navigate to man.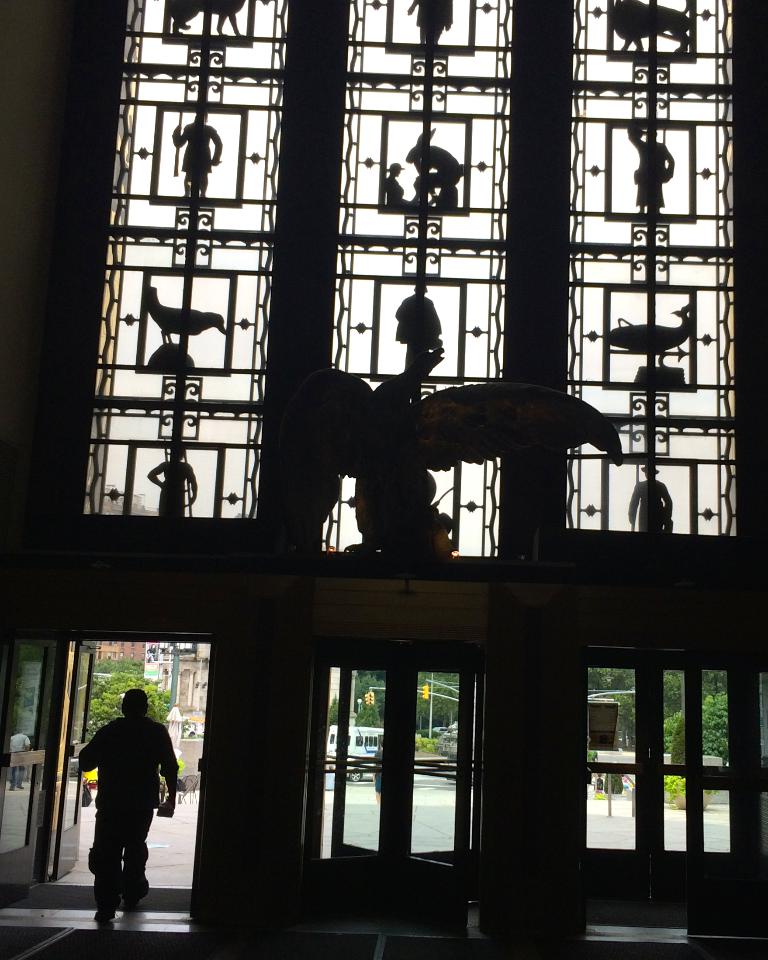
Navigation target: <region>171, 112, 223, 199</region>.
